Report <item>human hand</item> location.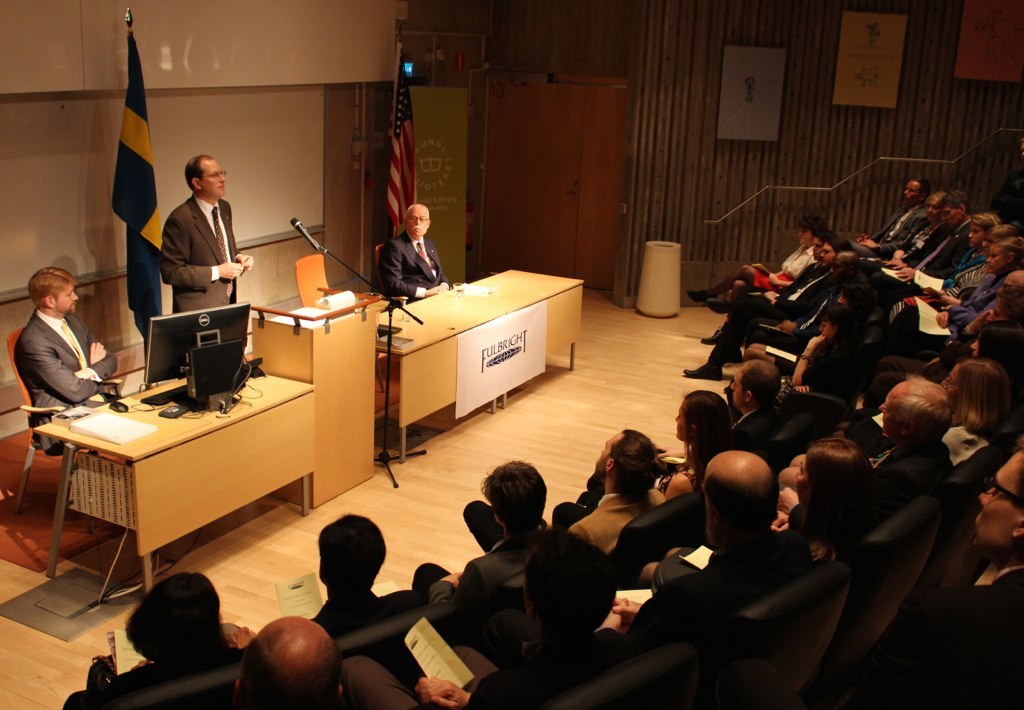
Report: x1=885 y1=255 x2=905 y2=265.
